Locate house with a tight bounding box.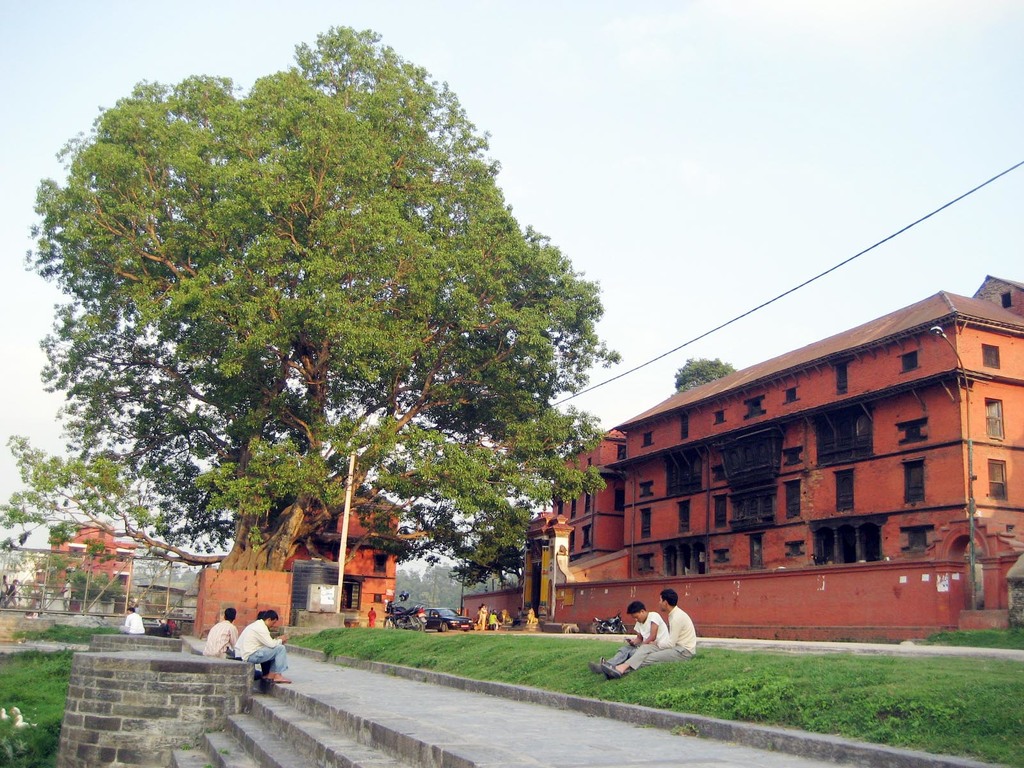
<region>54, 519, 133, 609</region>.
